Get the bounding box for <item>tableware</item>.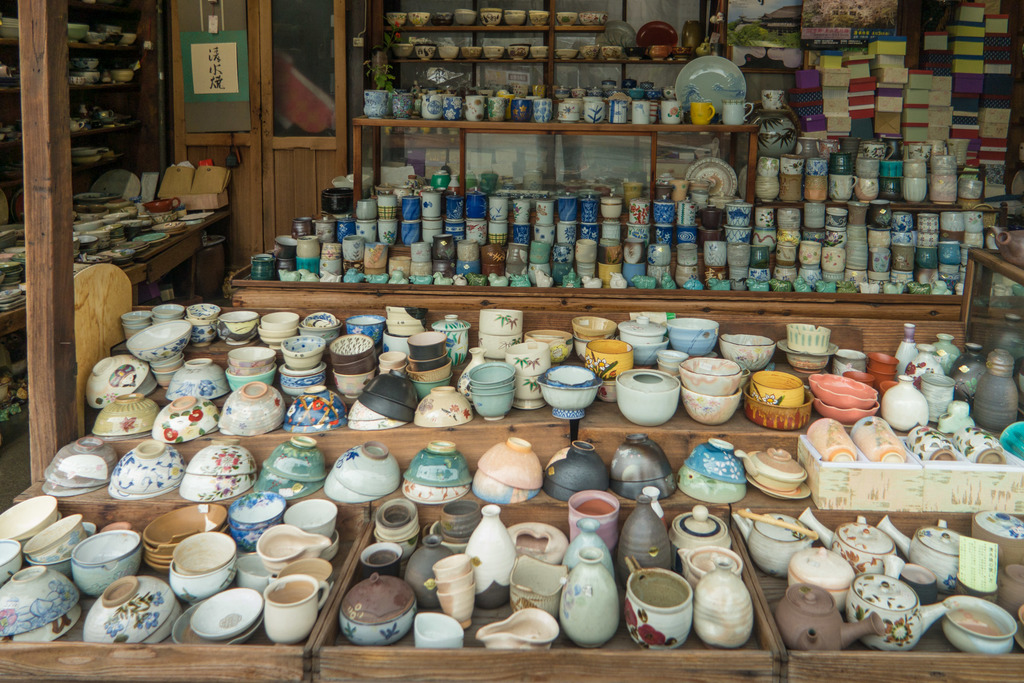
(377, 190, 399, 219).
